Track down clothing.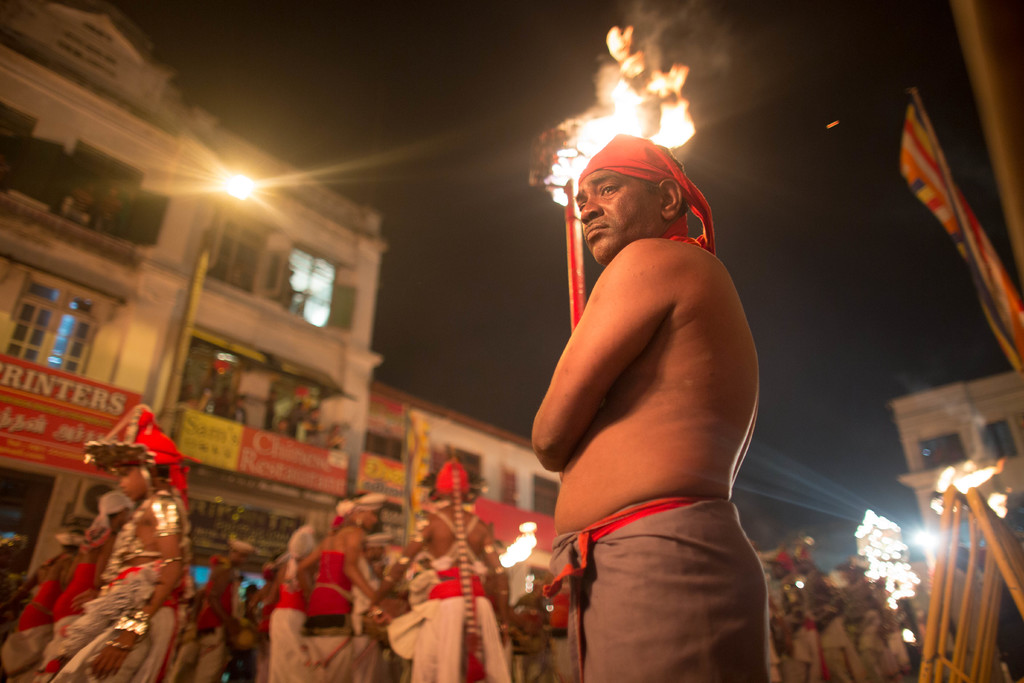
Tracked to <bbox>307, 518, 358, 682</bbox>.
